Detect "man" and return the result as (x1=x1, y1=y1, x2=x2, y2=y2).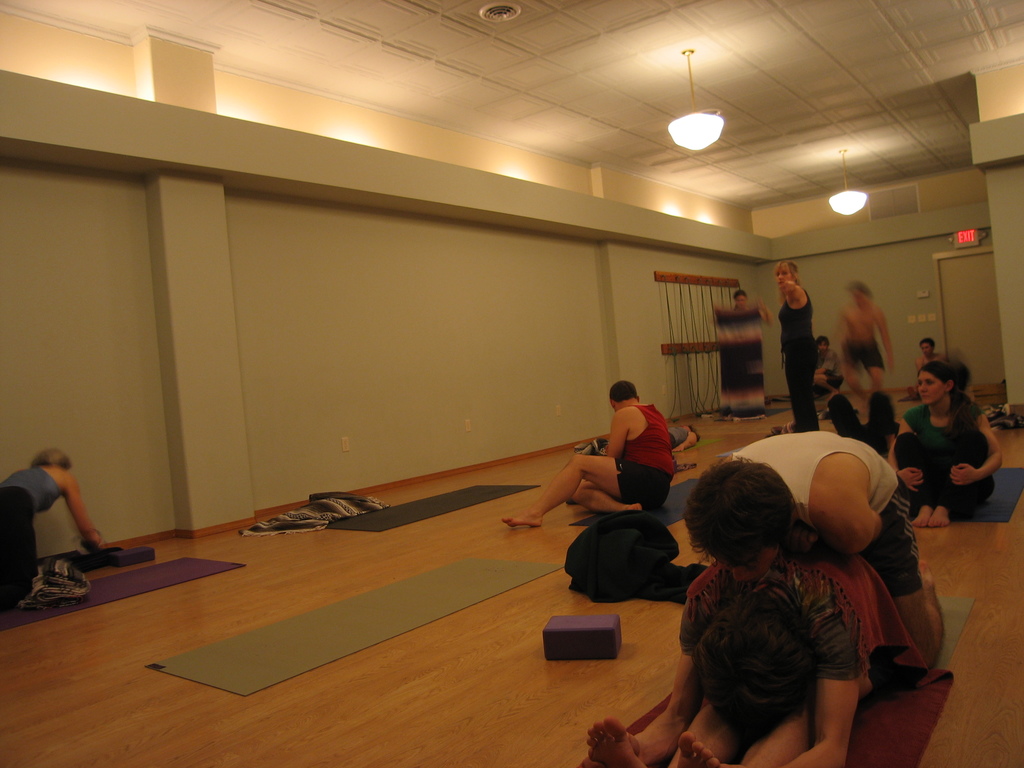
(x1=831, y1=278, x2=893, y2=410).
